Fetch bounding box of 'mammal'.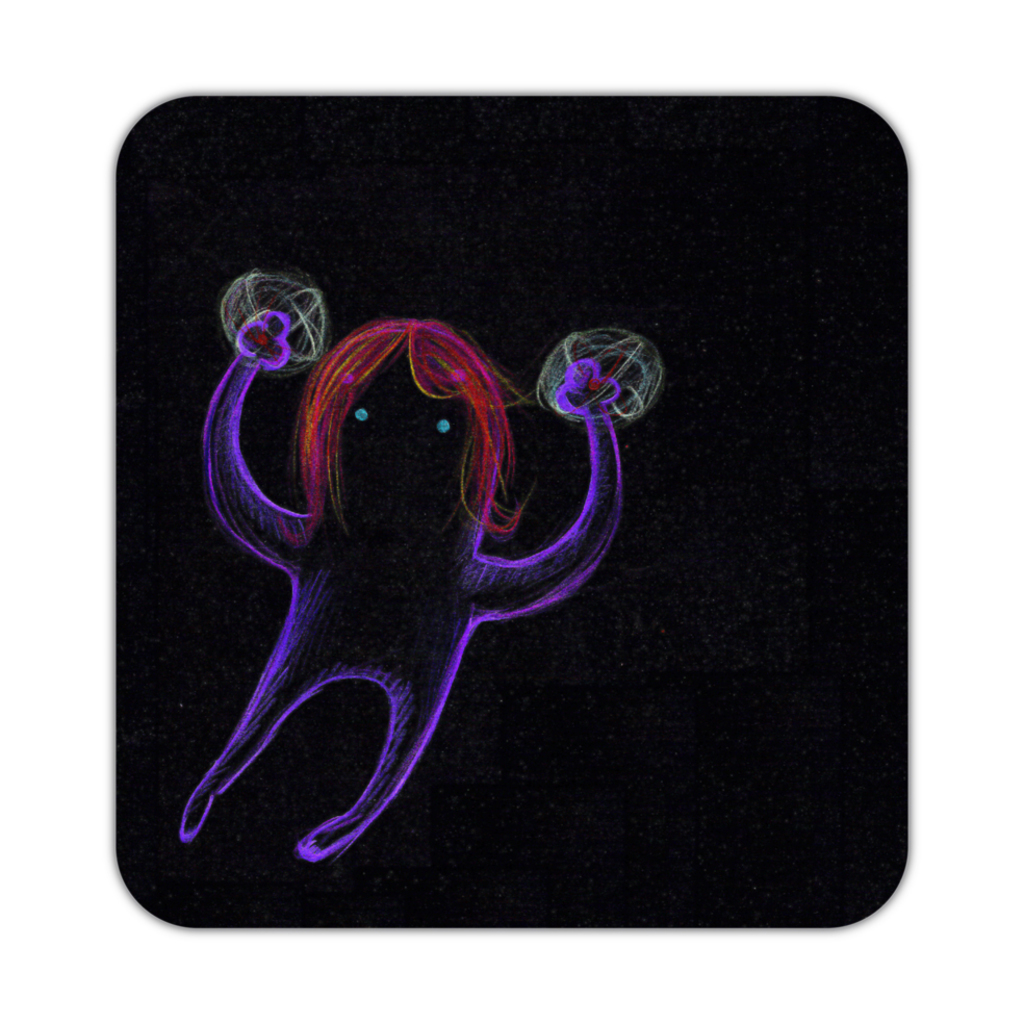
Bbox: BBox(180, 315, 630, 848).
